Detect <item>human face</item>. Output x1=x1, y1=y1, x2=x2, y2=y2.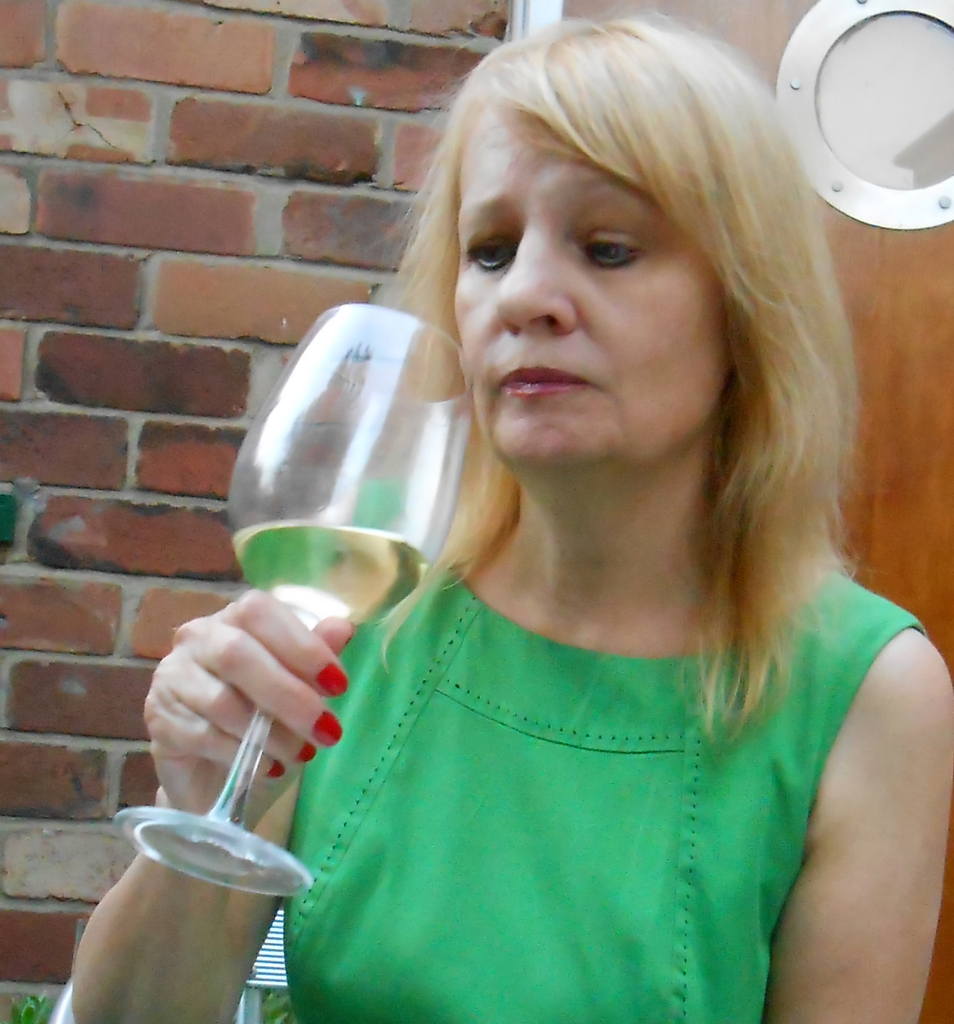
x1=453, y1=102, x2=730, y2=462.
